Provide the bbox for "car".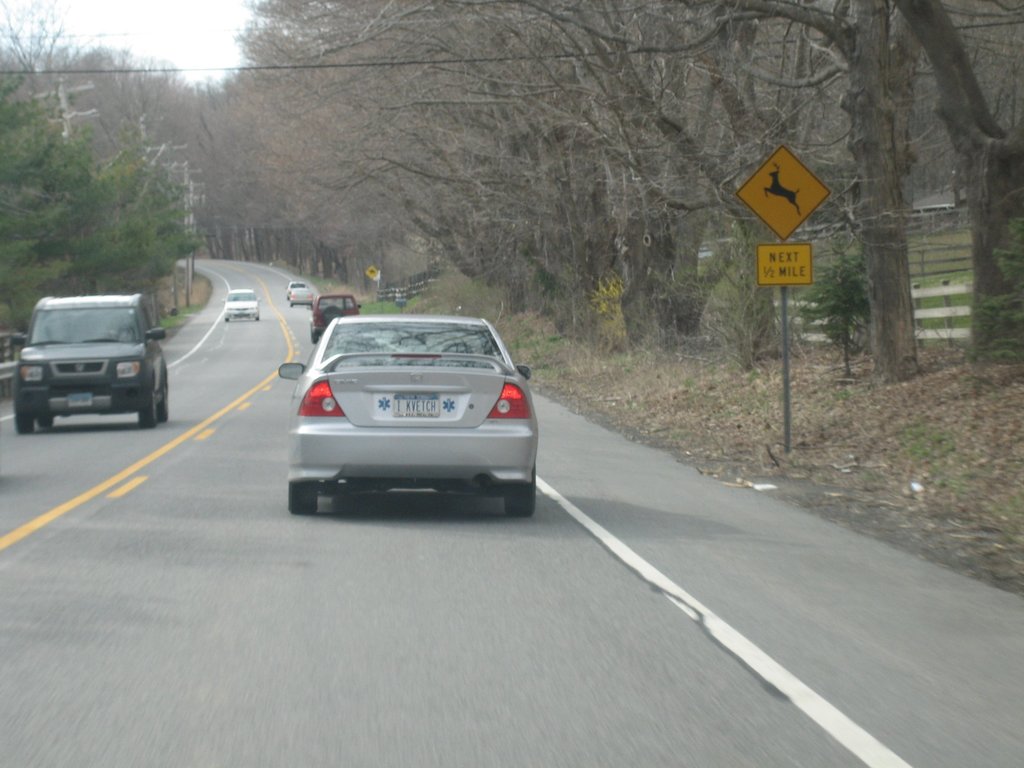
rect(278, 303, 536, 515).
